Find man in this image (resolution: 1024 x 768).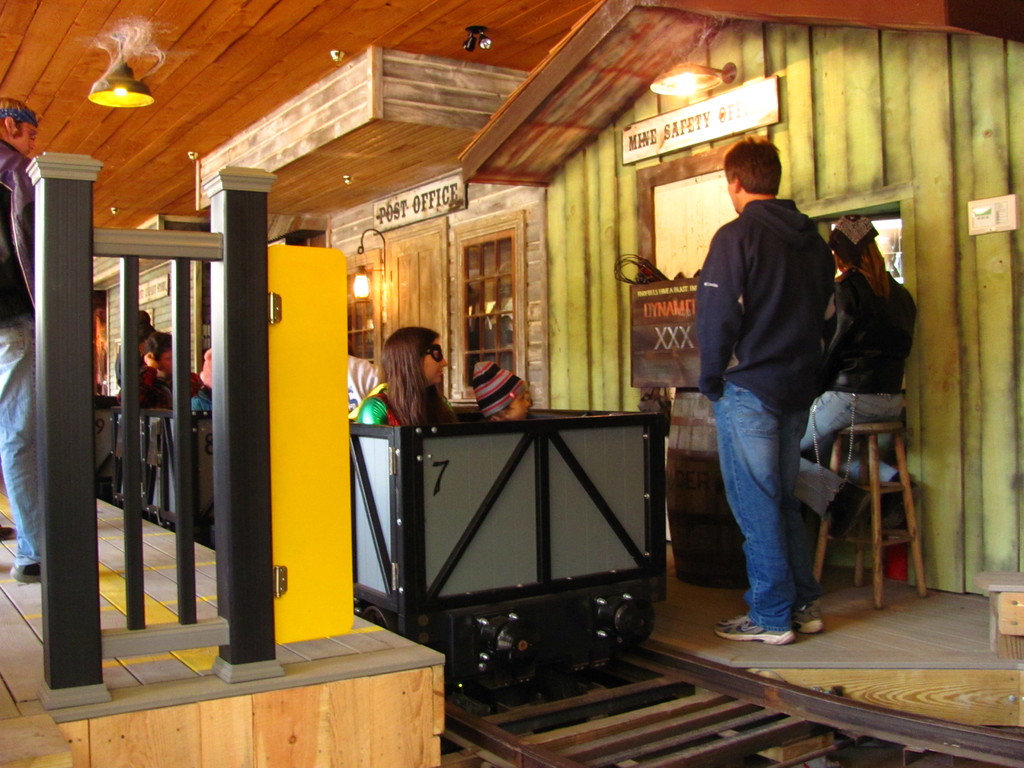
box(123, 326, 206, 419).
